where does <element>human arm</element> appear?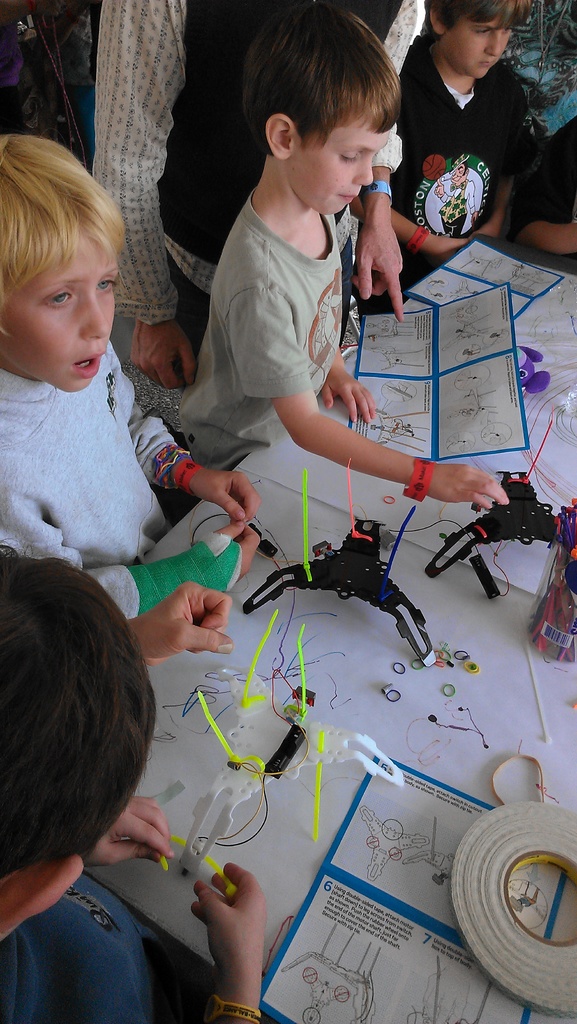
Appears at (349,0,423,324).
